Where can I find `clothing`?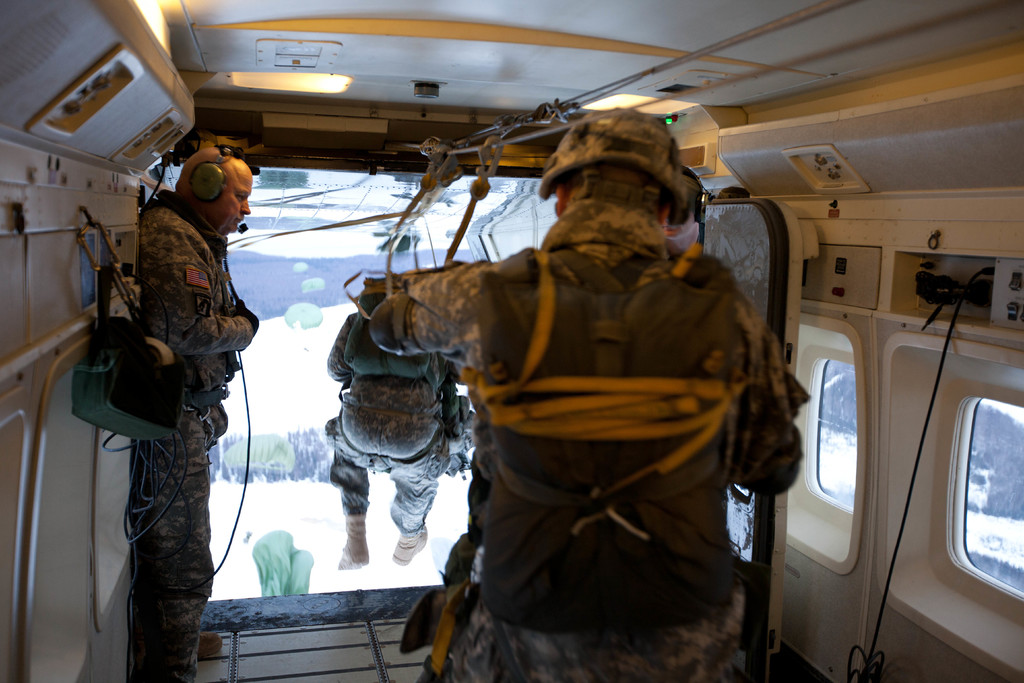
You can find it at crop(381, 435, 440, 566).
